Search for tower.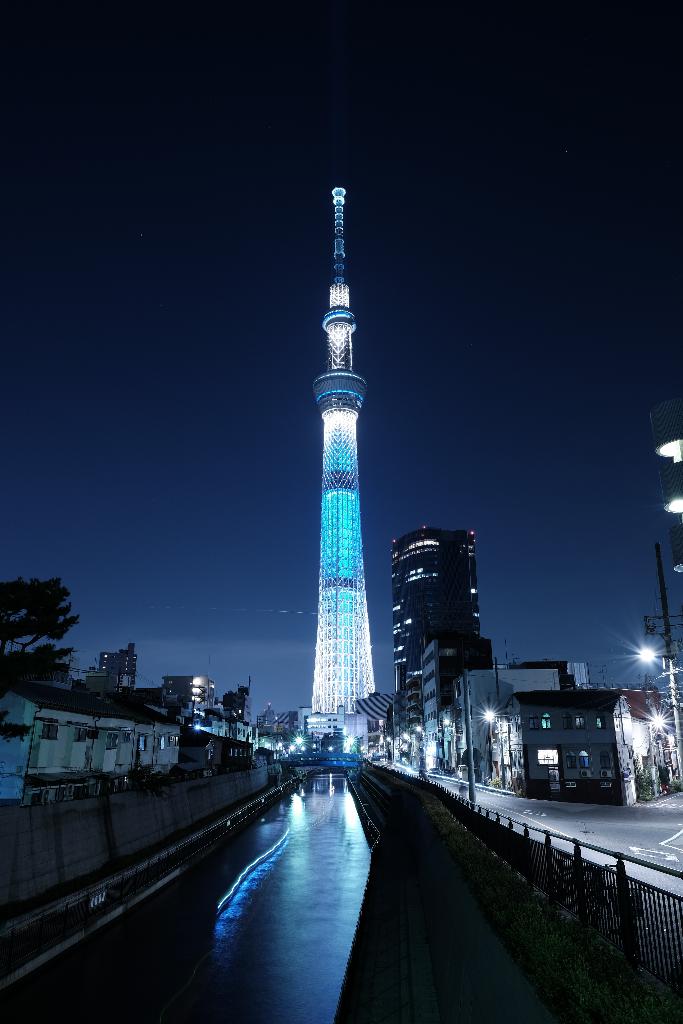
Found at select_region(288, 223, 397, 751).
